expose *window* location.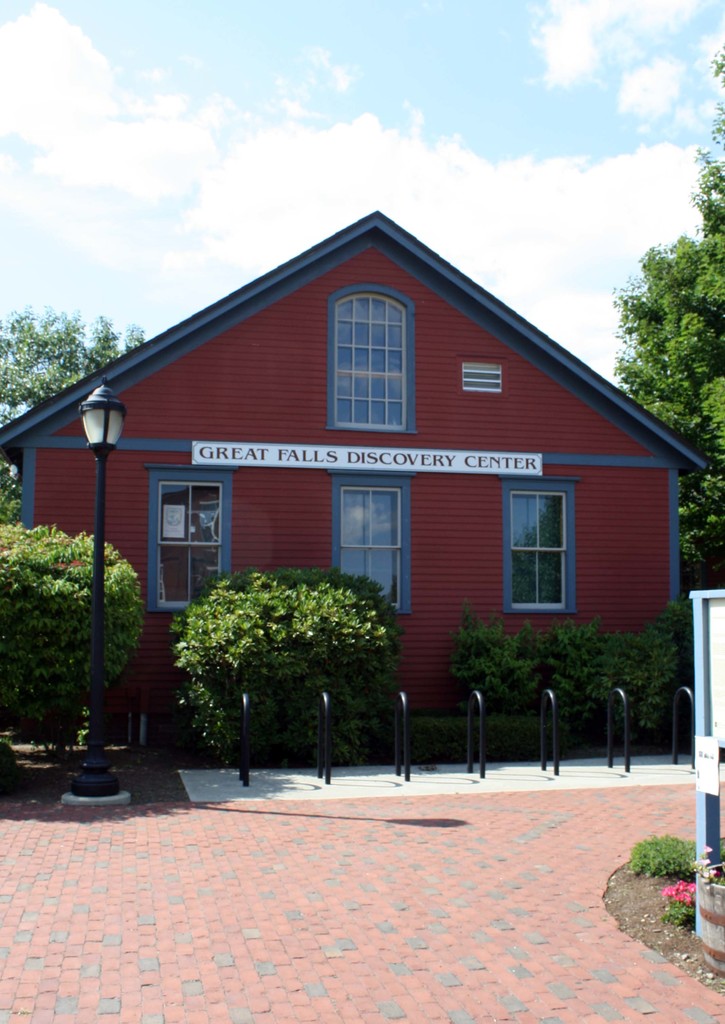
Exposed at [left=521, top=479, right=583, bottom=606].
